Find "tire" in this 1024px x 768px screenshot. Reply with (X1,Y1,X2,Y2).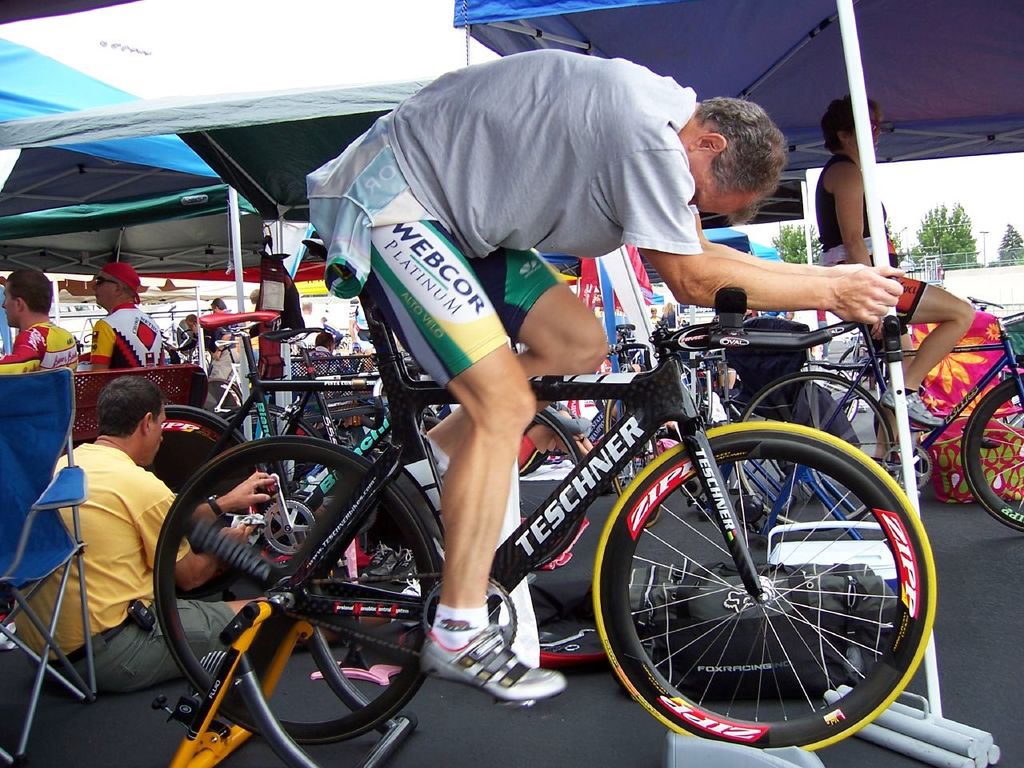
(202,375,248,426).
